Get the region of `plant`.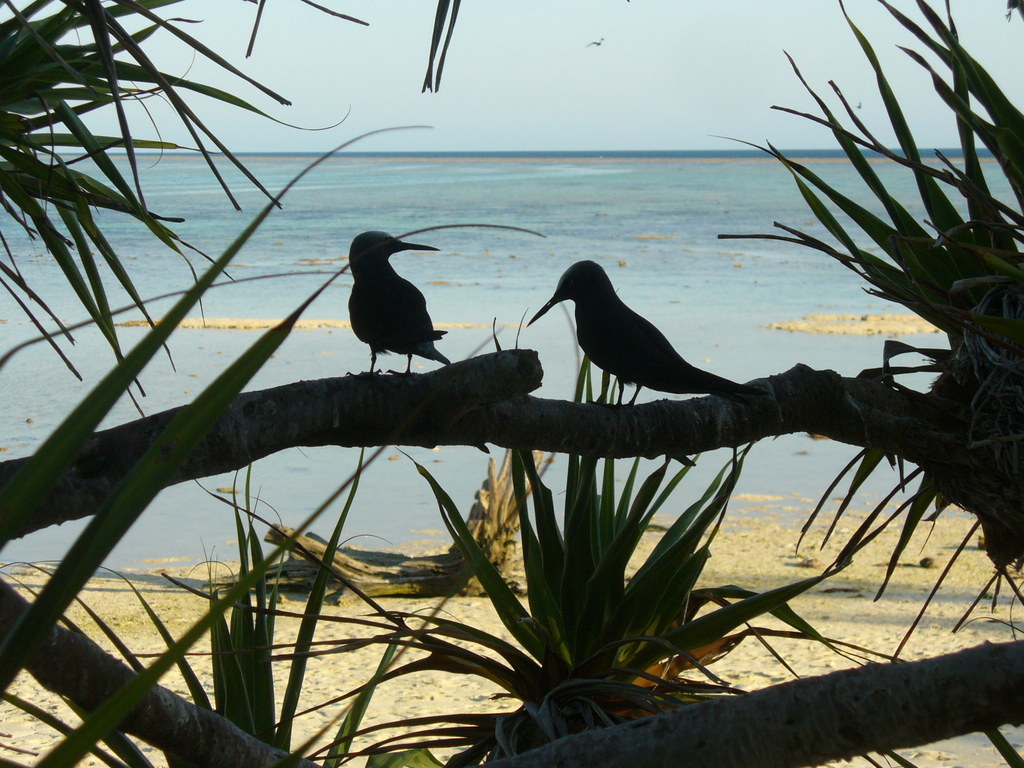
(left=710, top=0, right=1023, bottom=667).
